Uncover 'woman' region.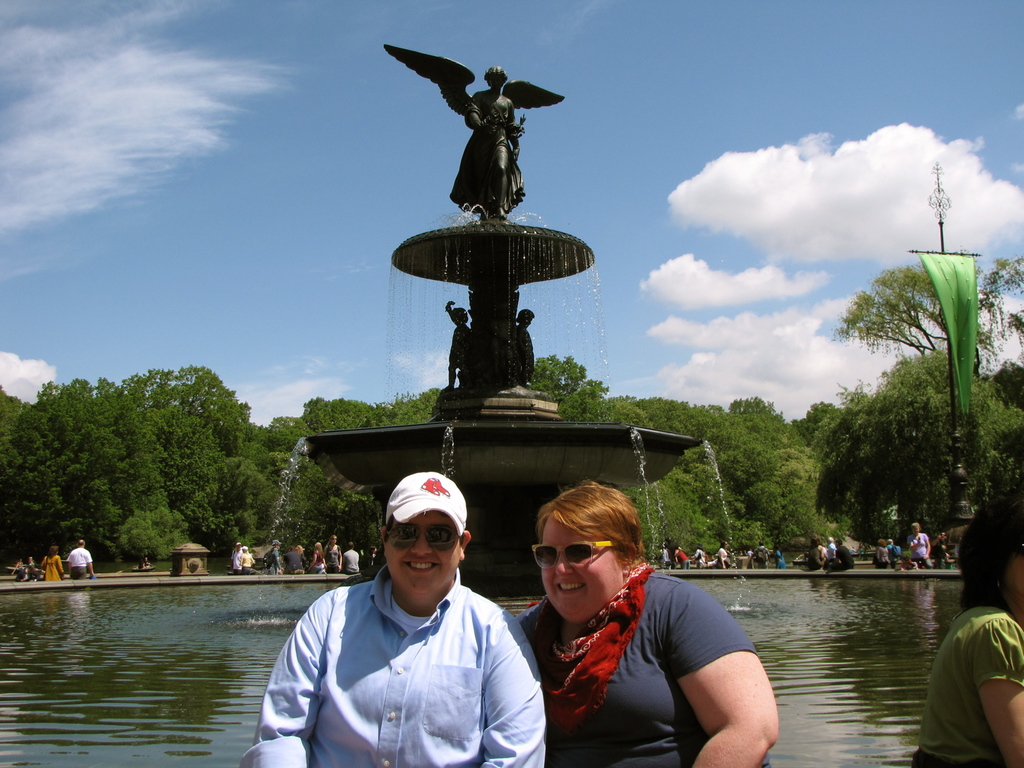
Uncovered: (774, 545, 782, 567).
